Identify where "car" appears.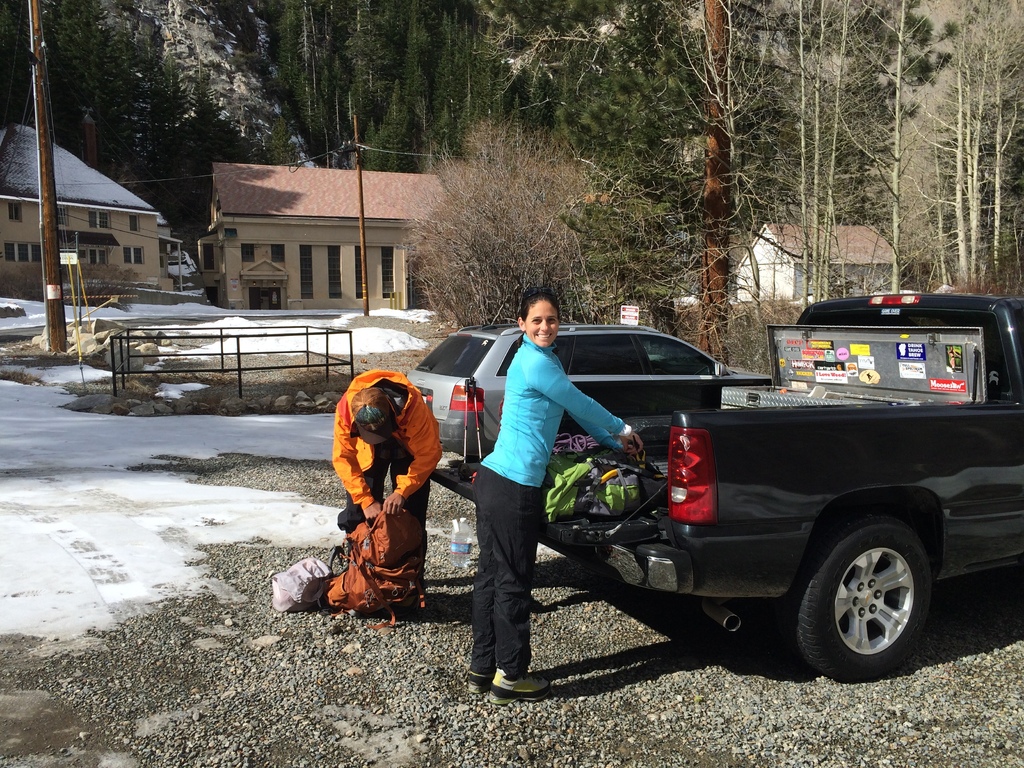
Appears at crop(403, 323, 769, 456).
